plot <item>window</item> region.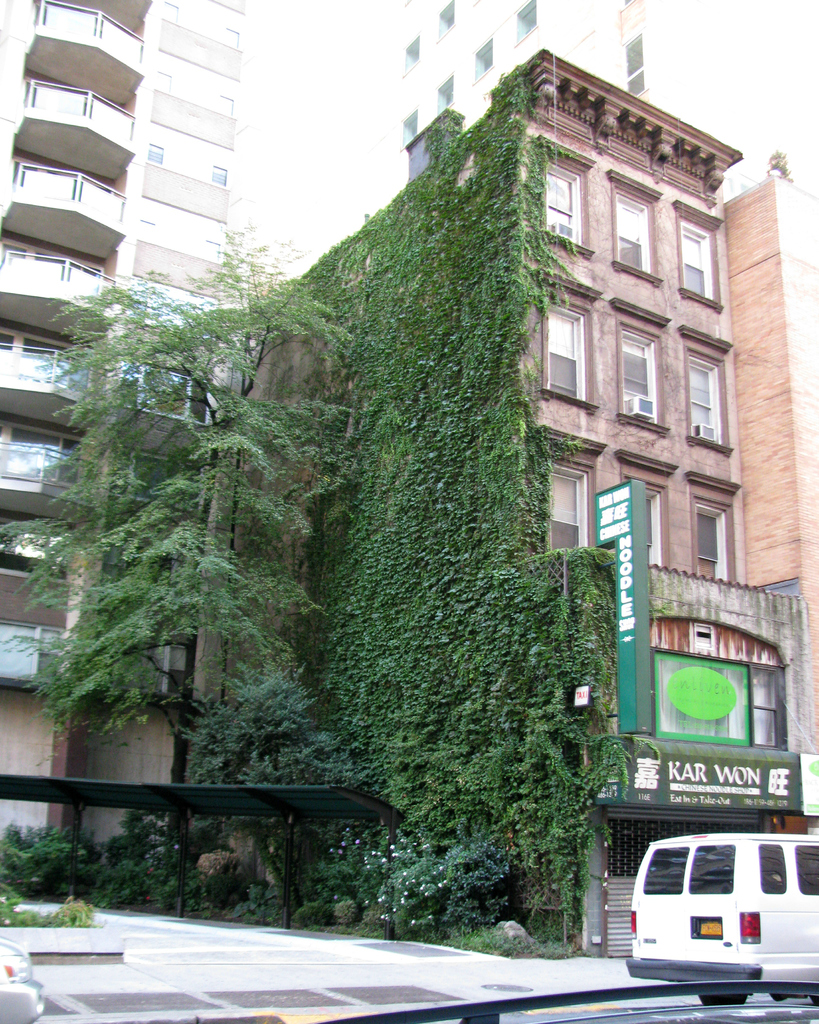
Plotted at 206/239/218/262.
